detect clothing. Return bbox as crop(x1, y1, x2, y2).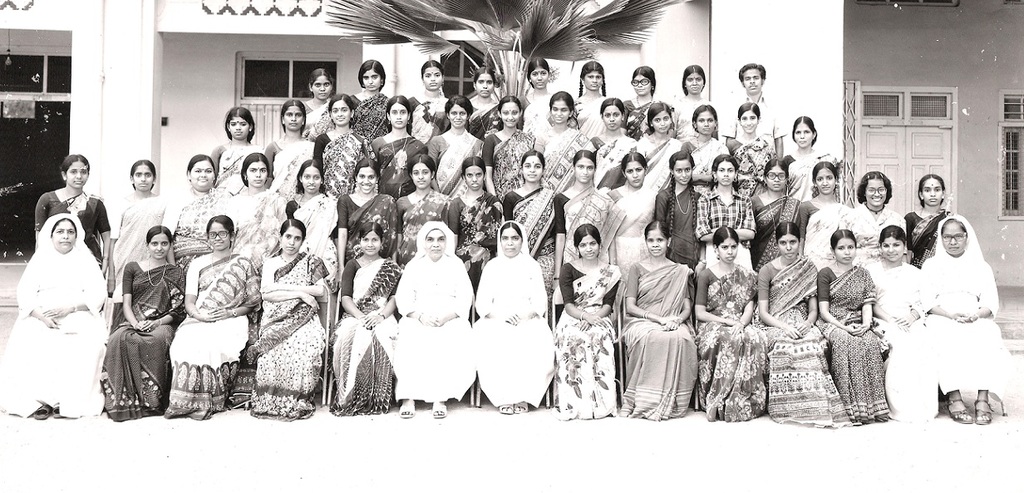
crop(397, 223, 484, 396).
